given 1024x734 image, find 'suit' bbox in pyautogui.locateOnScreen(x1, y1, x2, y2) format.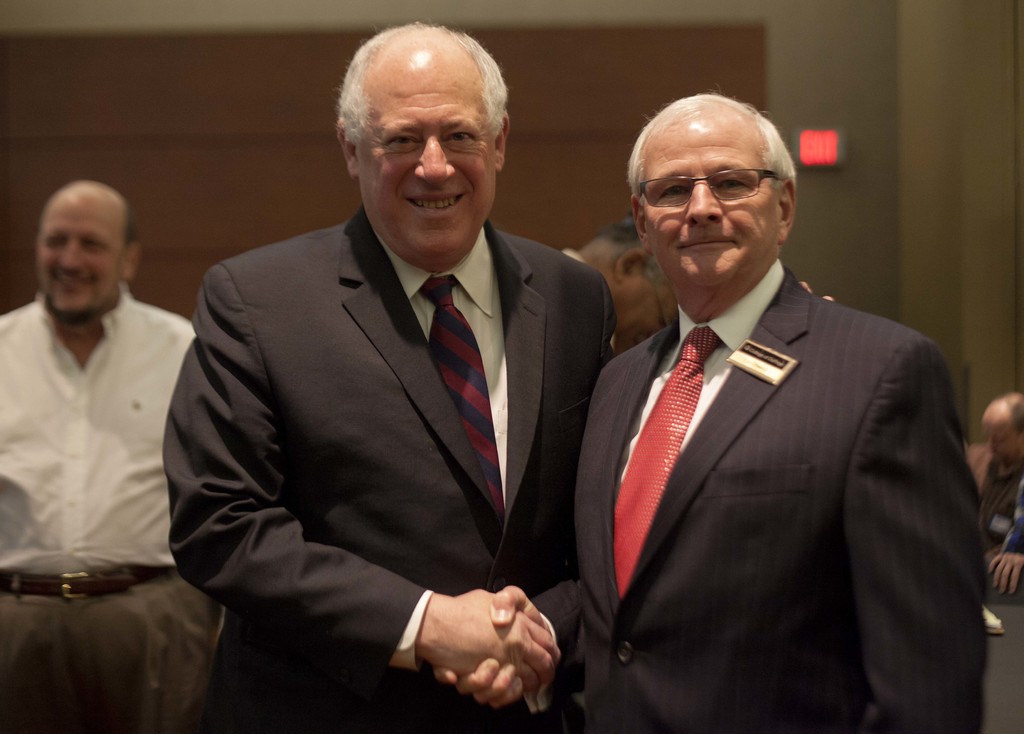
pyautogui.locateOnScreen(968, 440, 1023, 554).
